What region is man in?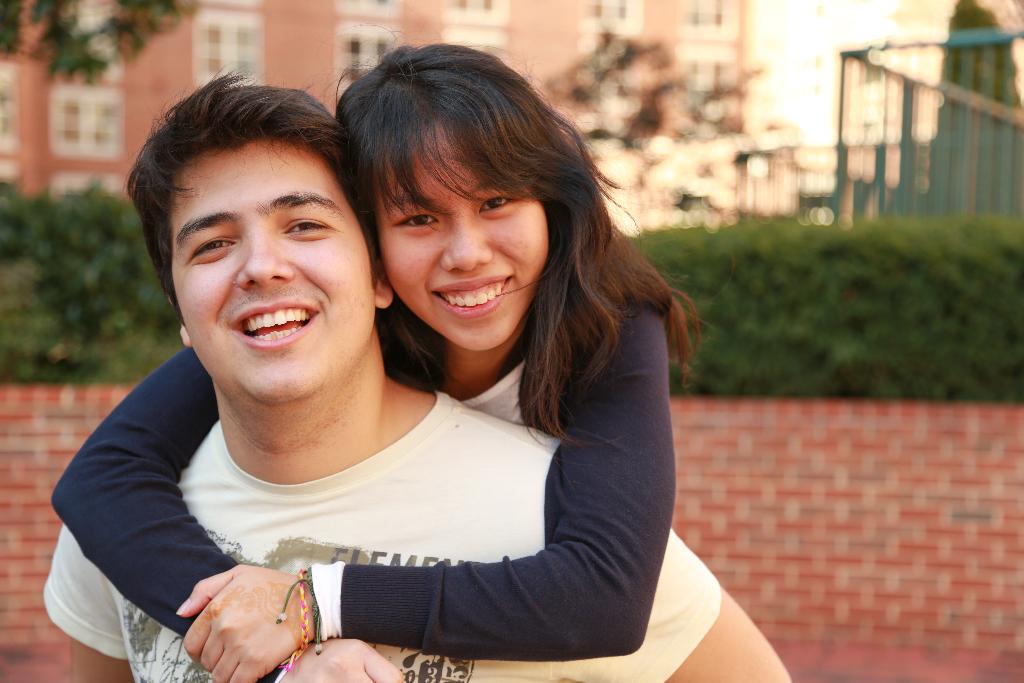
(left=52, top=53, right=772, bottom=676).
